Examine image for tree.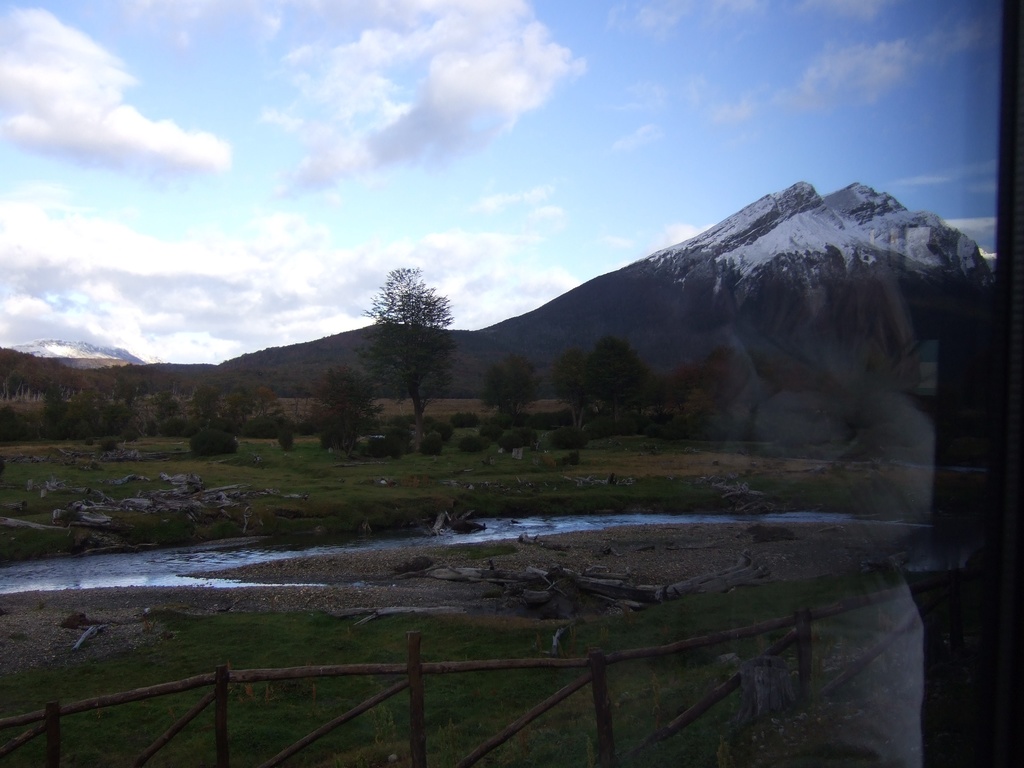
Examination result: [x1=243, y1=417, x2=276, y2=438].
